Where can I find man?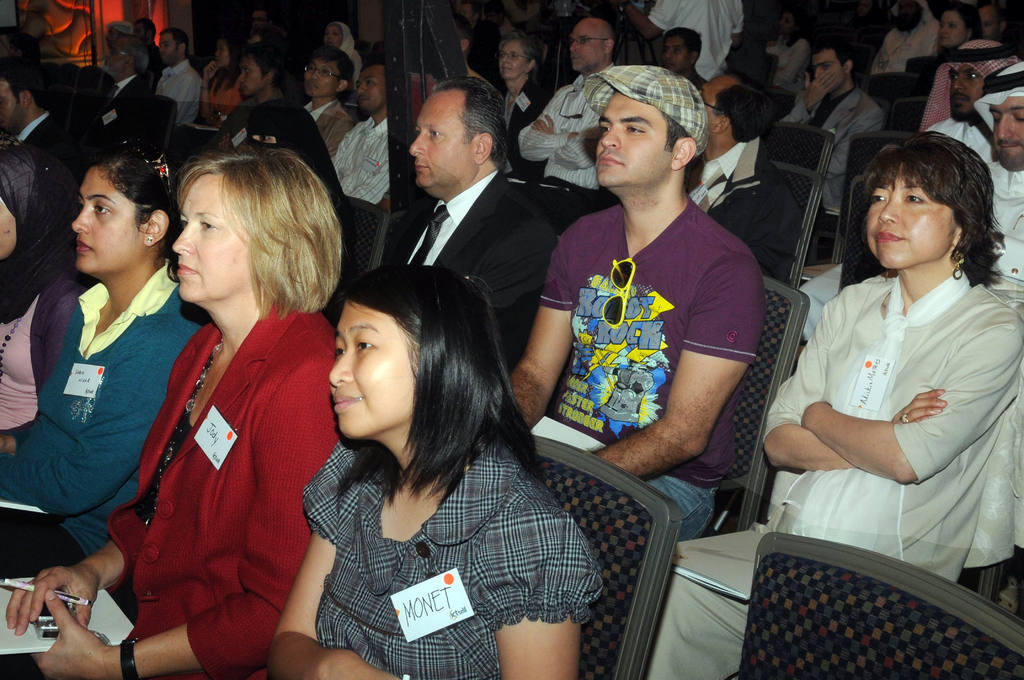
You can find it at box(331, 62, 405, 205).
